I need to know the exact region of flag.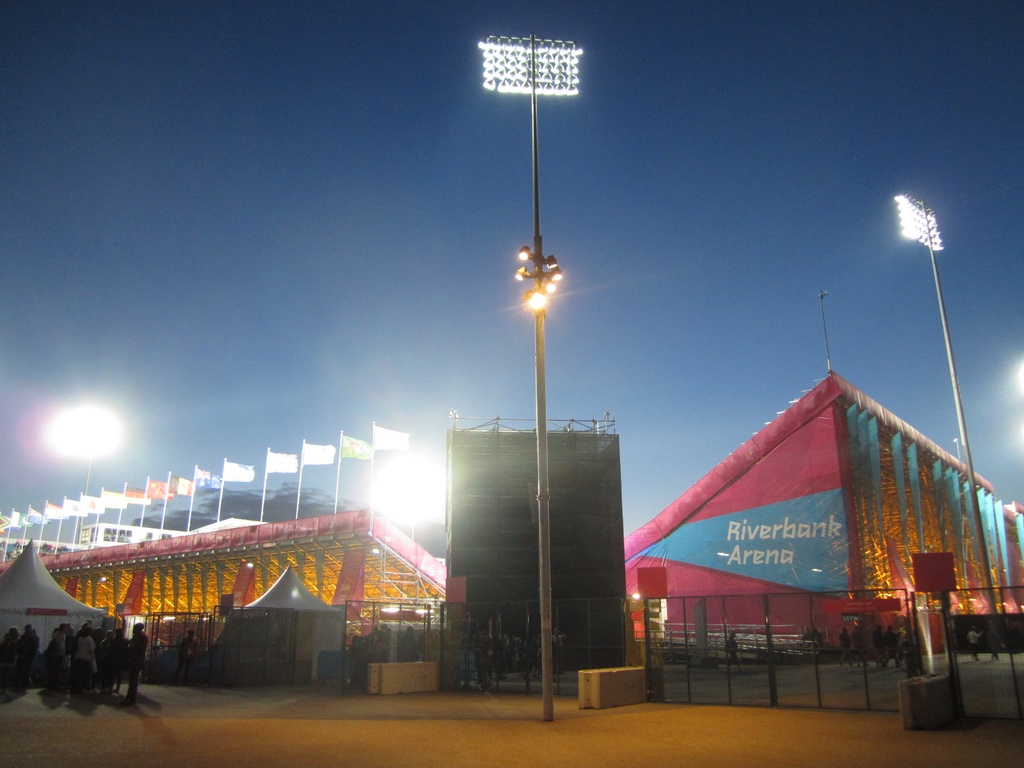
Region: <box>303,442,339,466</box>.
